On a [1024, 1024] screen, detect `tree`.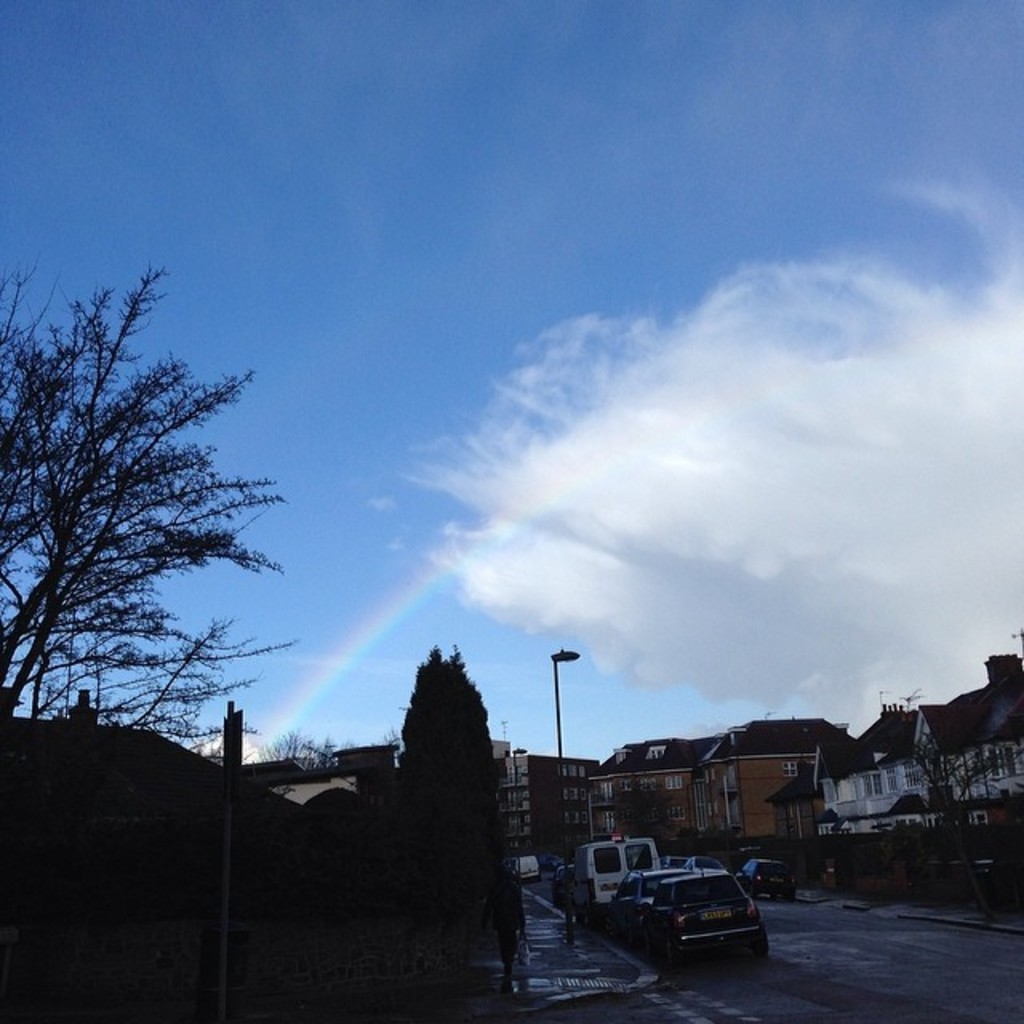
locate(392, 642, 534, 971).
